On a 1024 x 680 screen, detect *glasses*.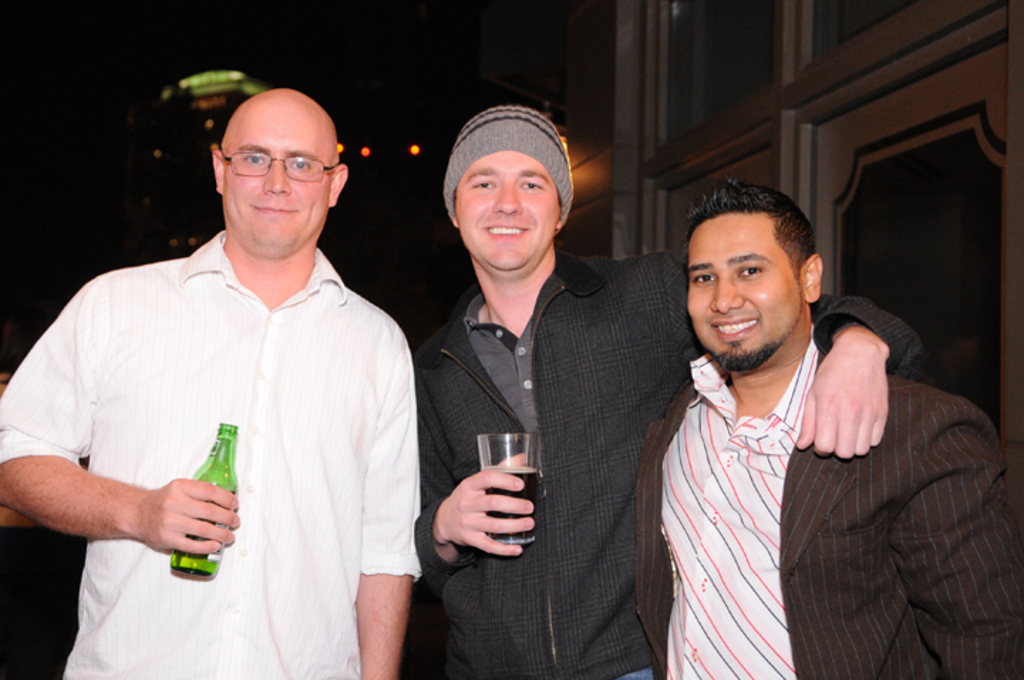
bbox=(223, 152, 346, 179).
